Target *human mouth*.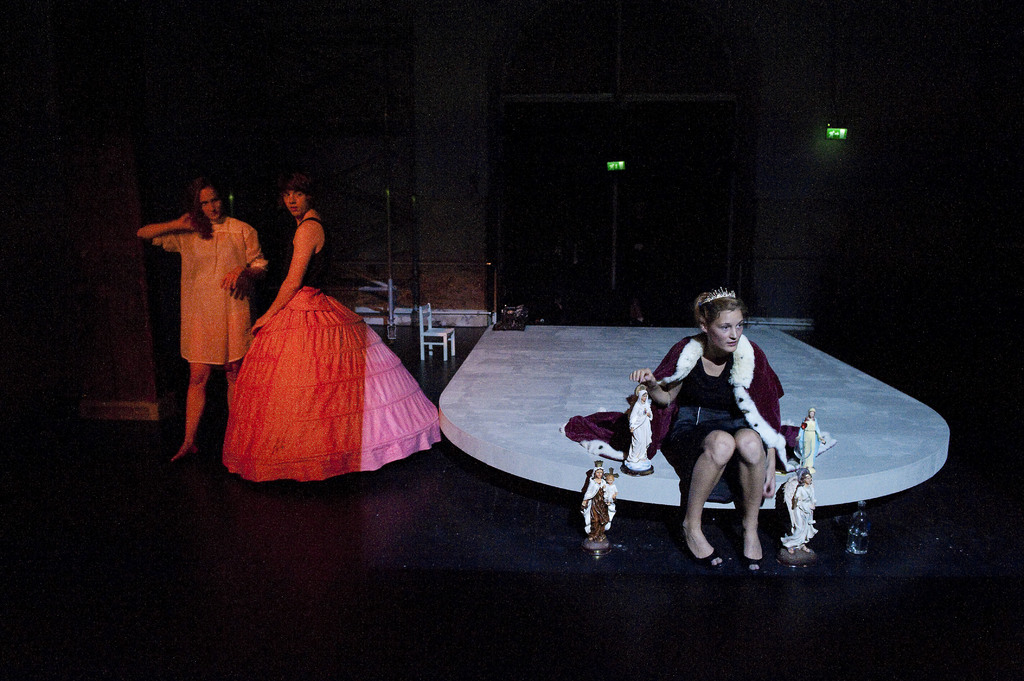
Target region: 728, 343, 734, 344.
